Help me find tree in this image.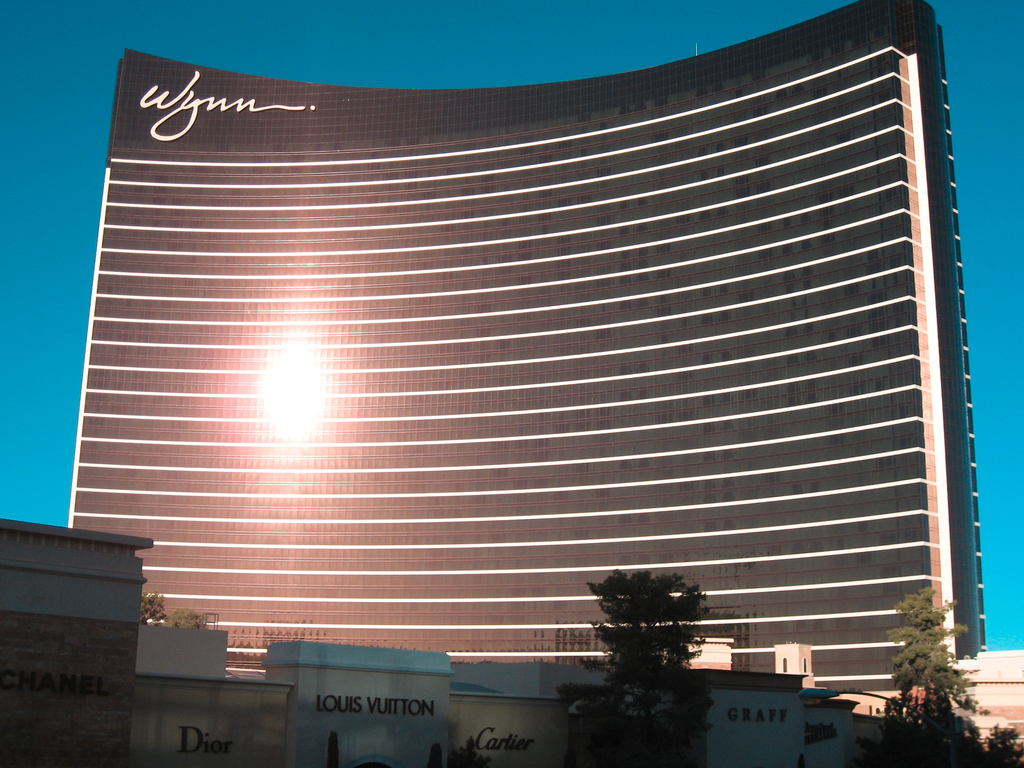
Found it: rect(139, 591, 171, 626).
